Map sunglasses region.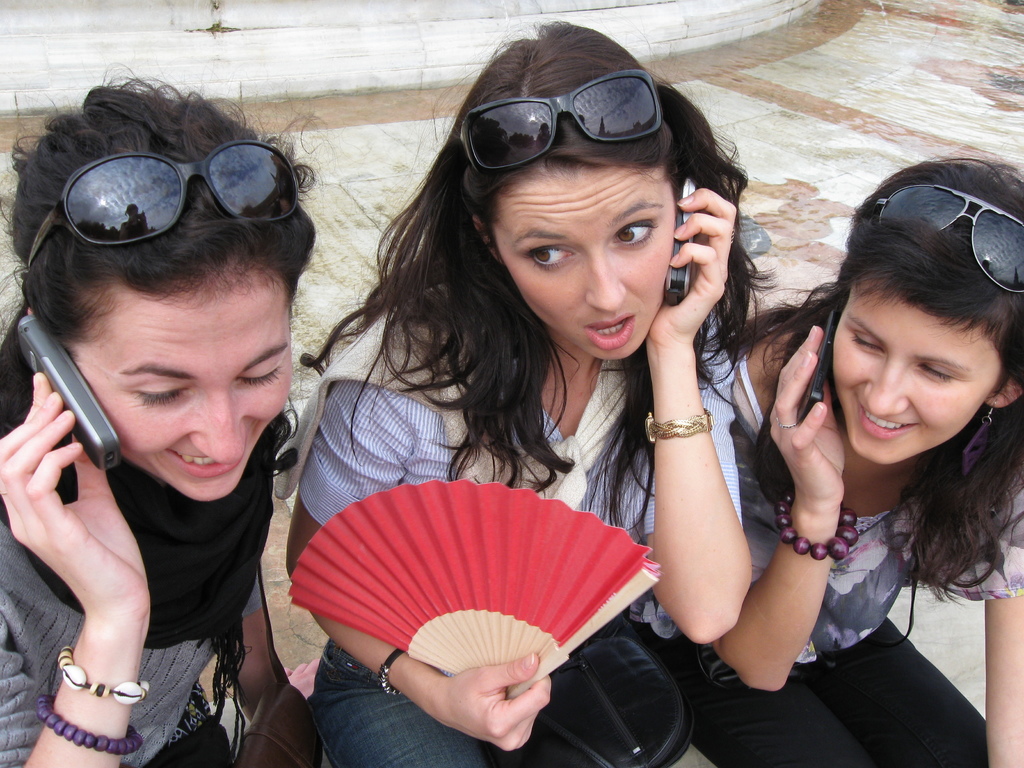
Mapped to [871, 184, 1023, 295].
